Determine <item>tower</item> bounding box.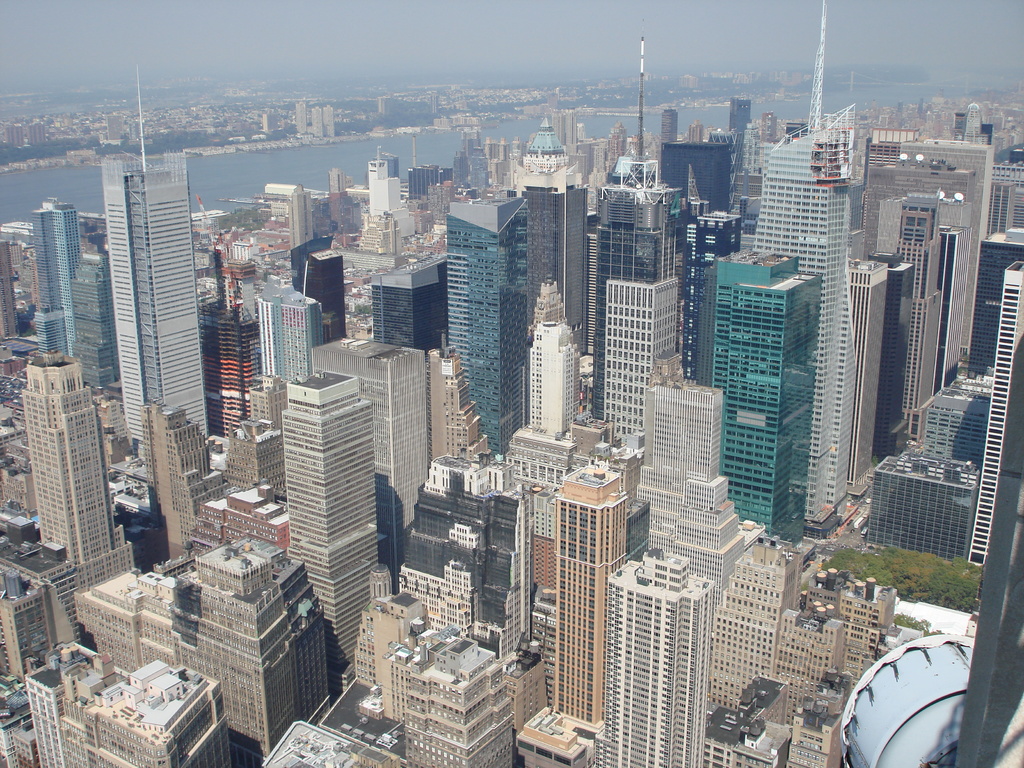
Determined: Rect(428, 352, 502, 463).
